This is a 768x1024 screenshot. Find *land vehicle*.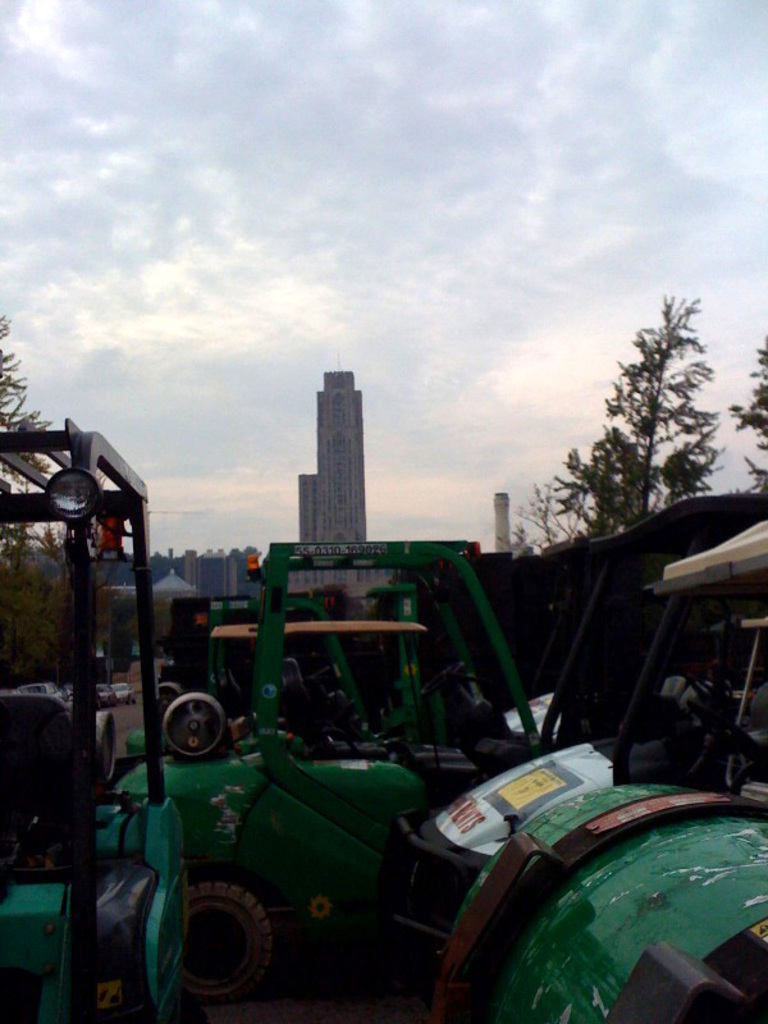
Bounding box: [left=50, top=438, right=748, bottom=1009].
